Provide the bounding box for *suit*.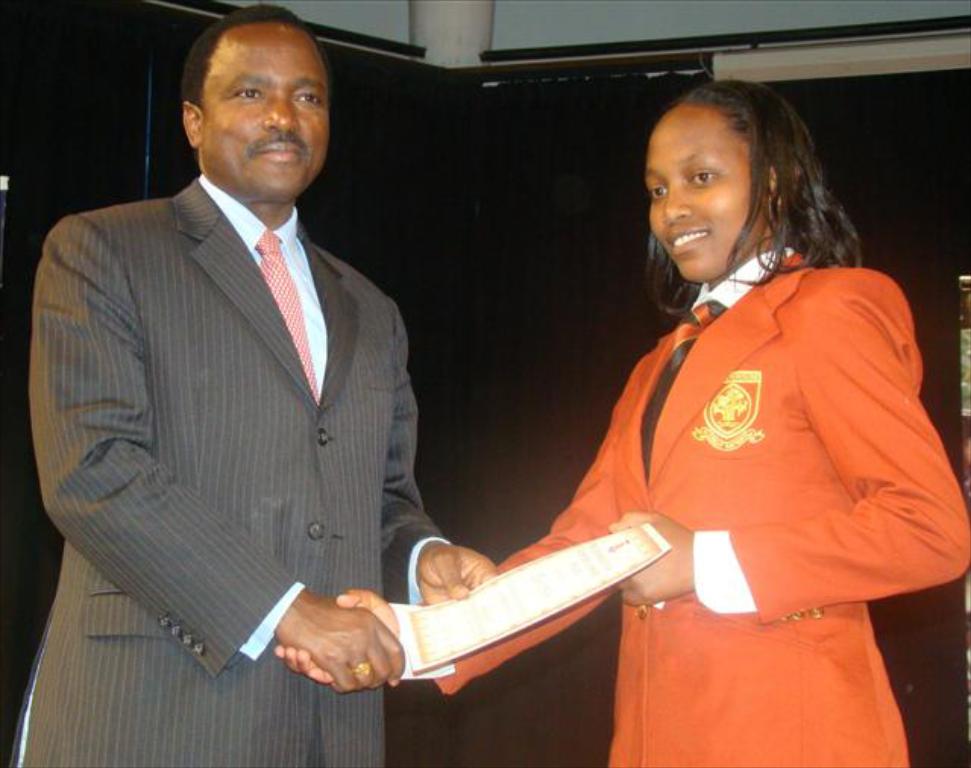
(153,124,513,735).
